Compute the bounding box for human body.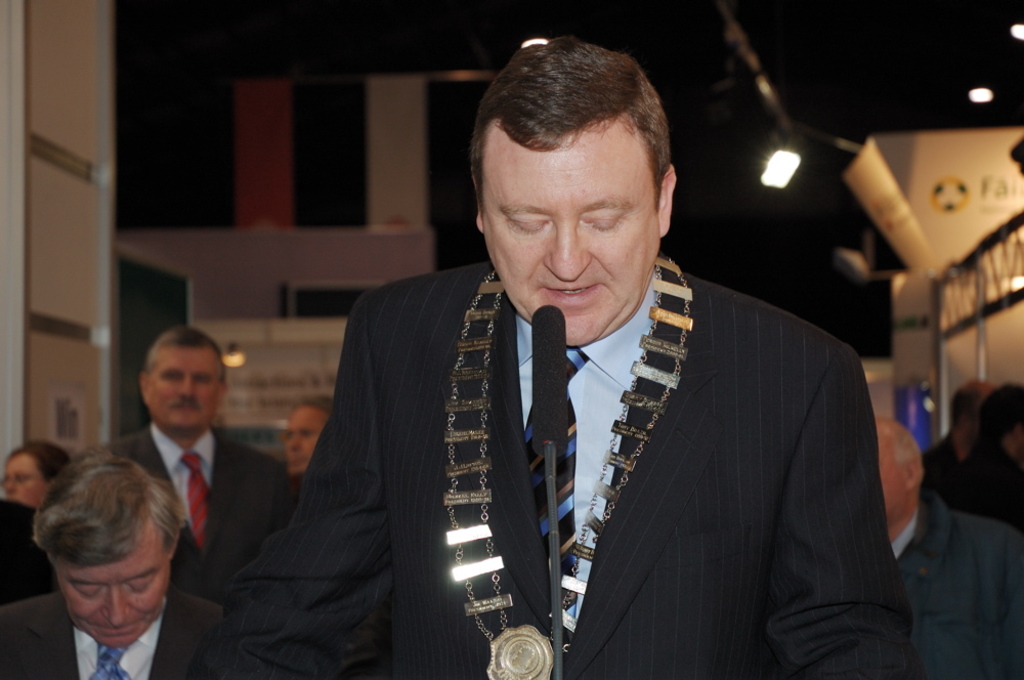
rect(110, 432, 293, 590).
